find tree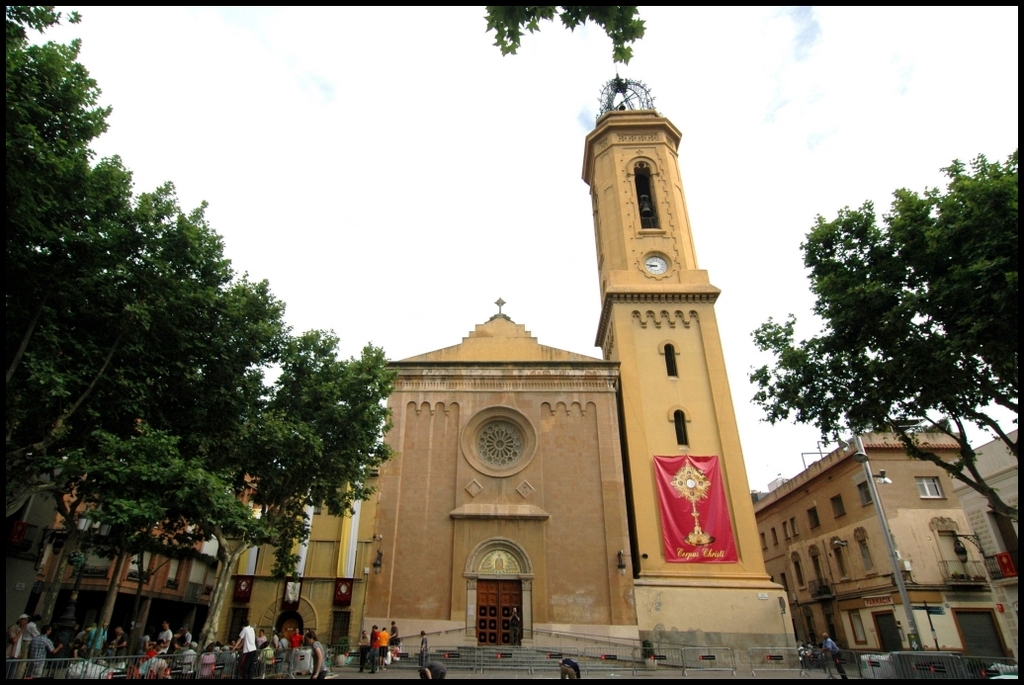
select_region(482, 4, 647, 67)
